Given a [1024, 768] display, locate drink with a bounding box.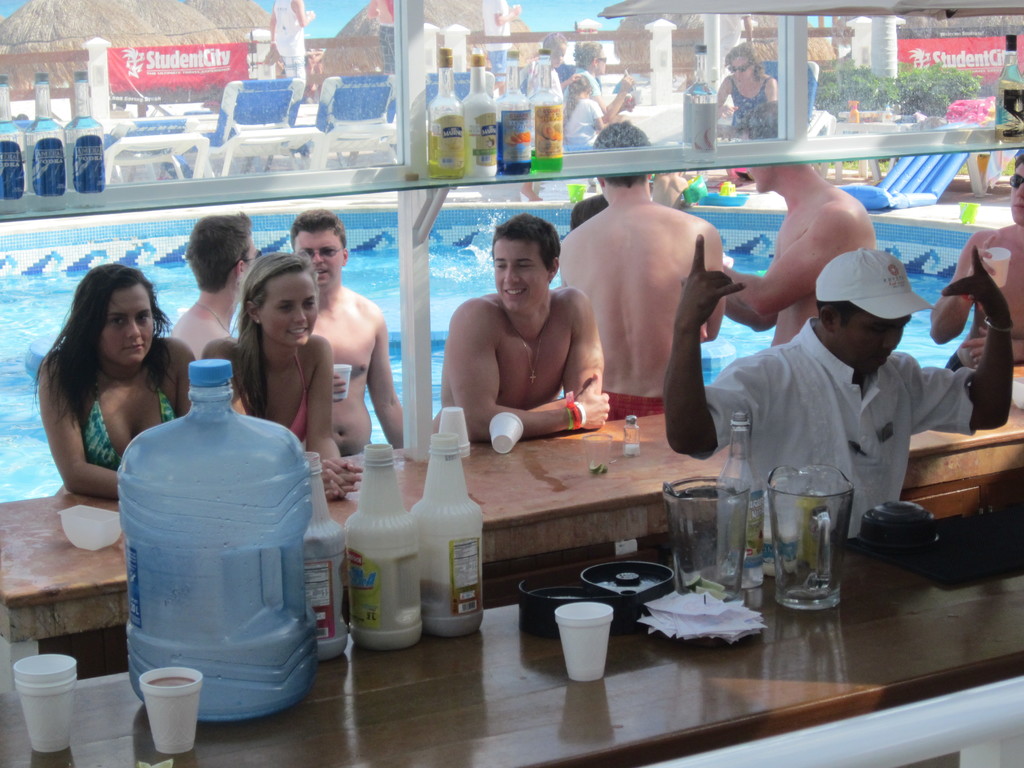
Located: bbox=(68, 114, 111, 196).
